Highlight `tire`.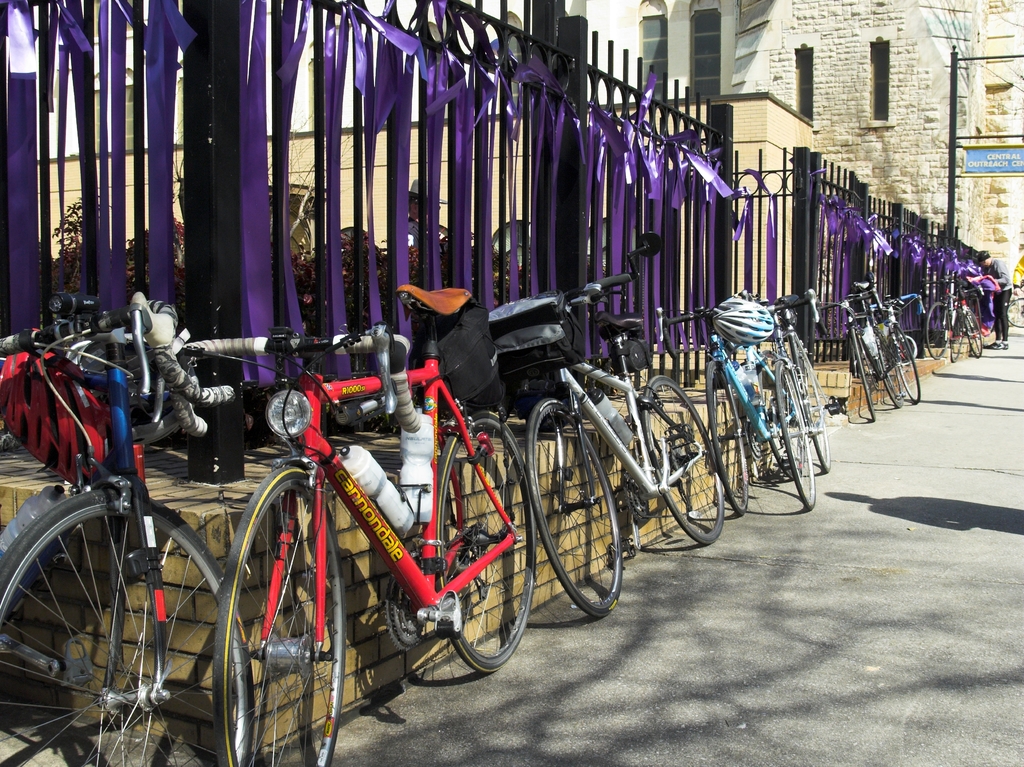
Highlighted region: x1=772, y1=362, x2=818, y2=508.
